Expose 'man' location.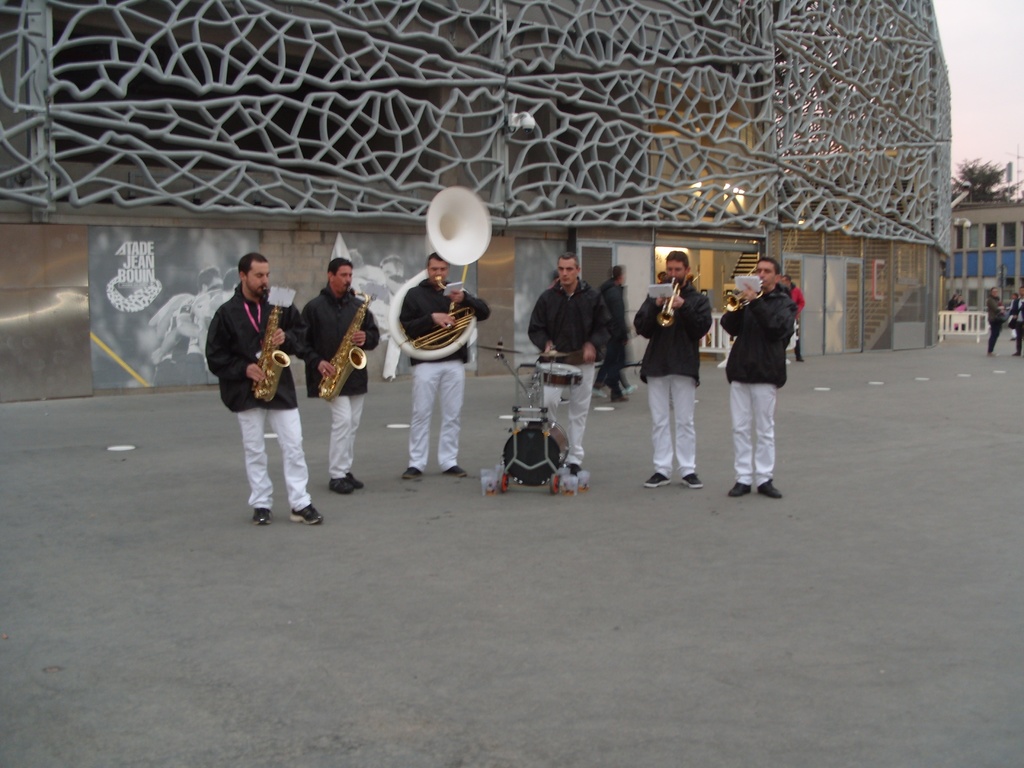
Exposed at <box>984,283,1009,357</box>.
